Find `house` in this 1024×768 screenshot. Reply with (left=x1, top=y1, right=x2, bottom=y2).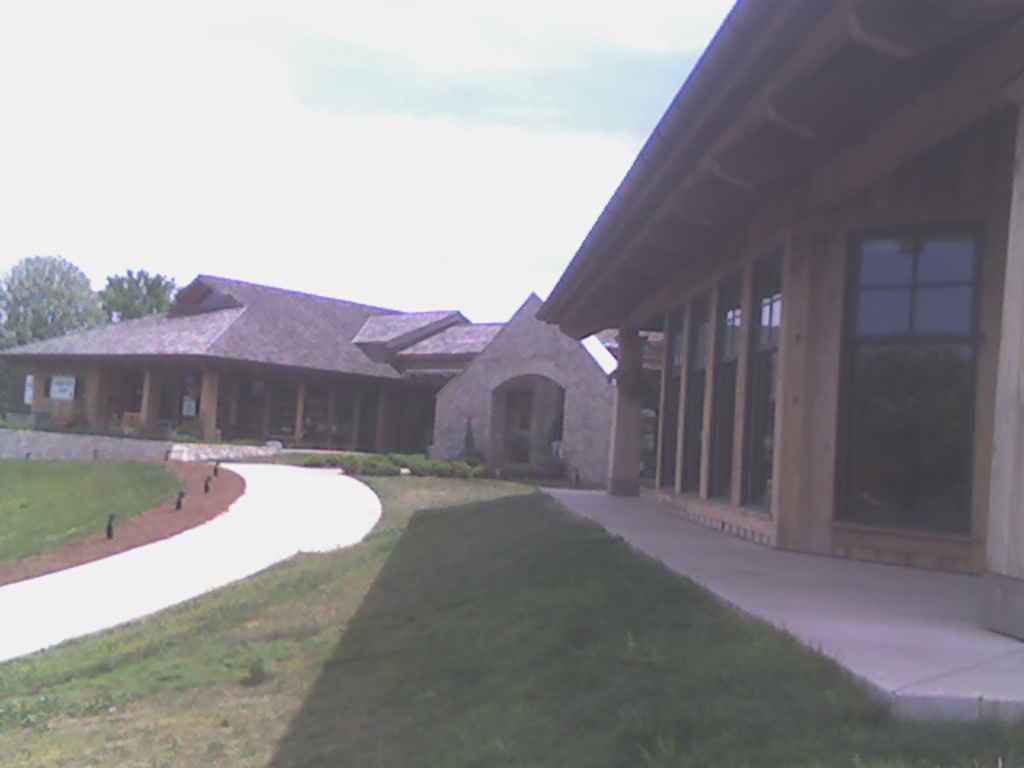
(left=0, top=270, right=504, bottom=462).
